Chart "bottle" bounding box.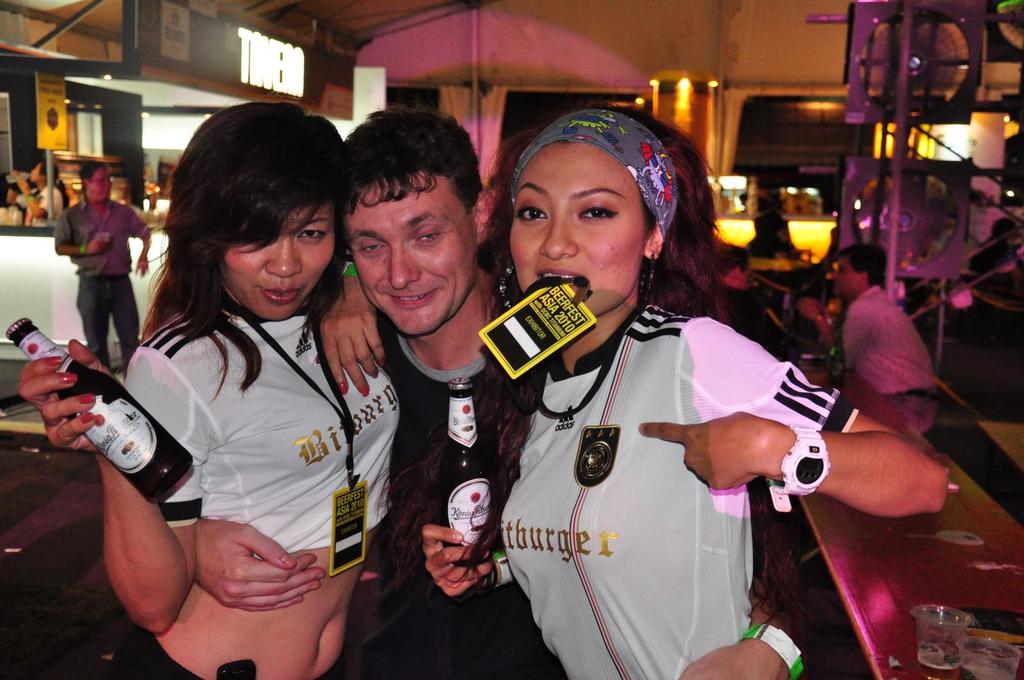
Charted: [4,312,209,521].
